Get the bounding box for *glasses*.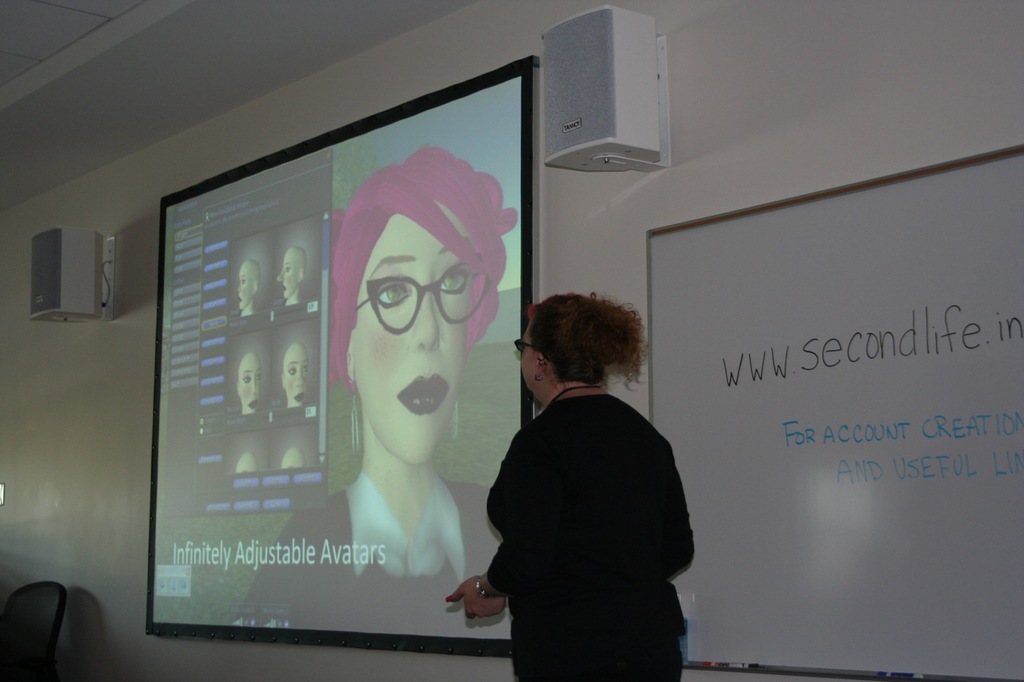
(347,270,481,330).
